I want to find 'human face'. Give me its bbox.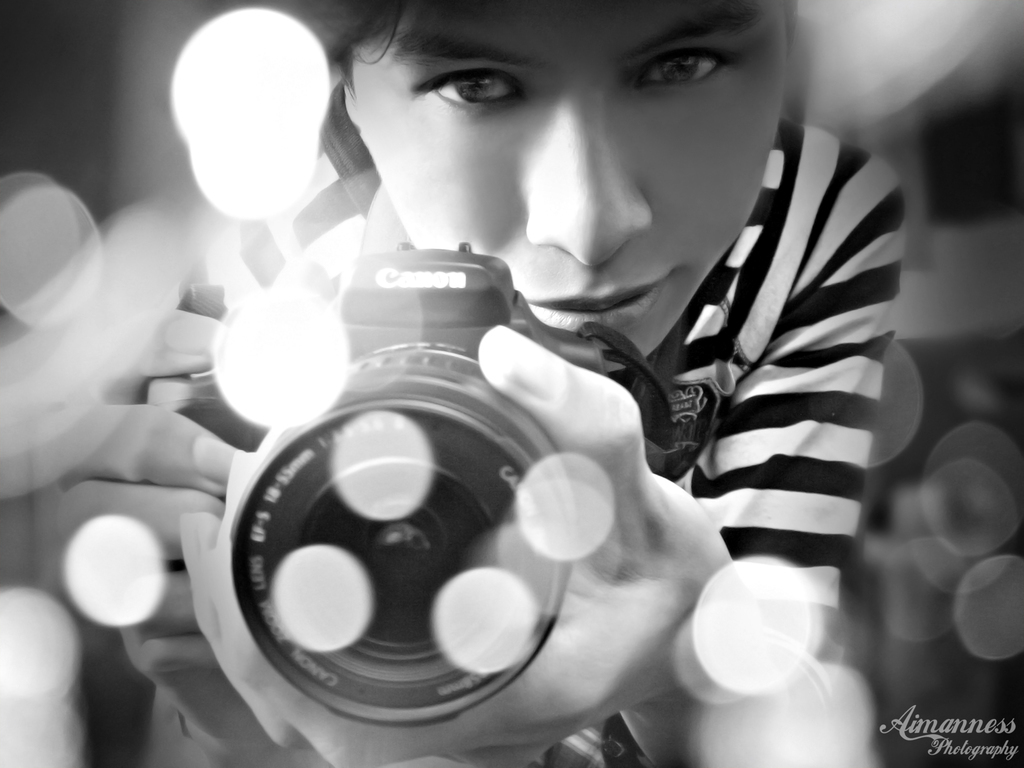
region(346, 0, 787, 374).
